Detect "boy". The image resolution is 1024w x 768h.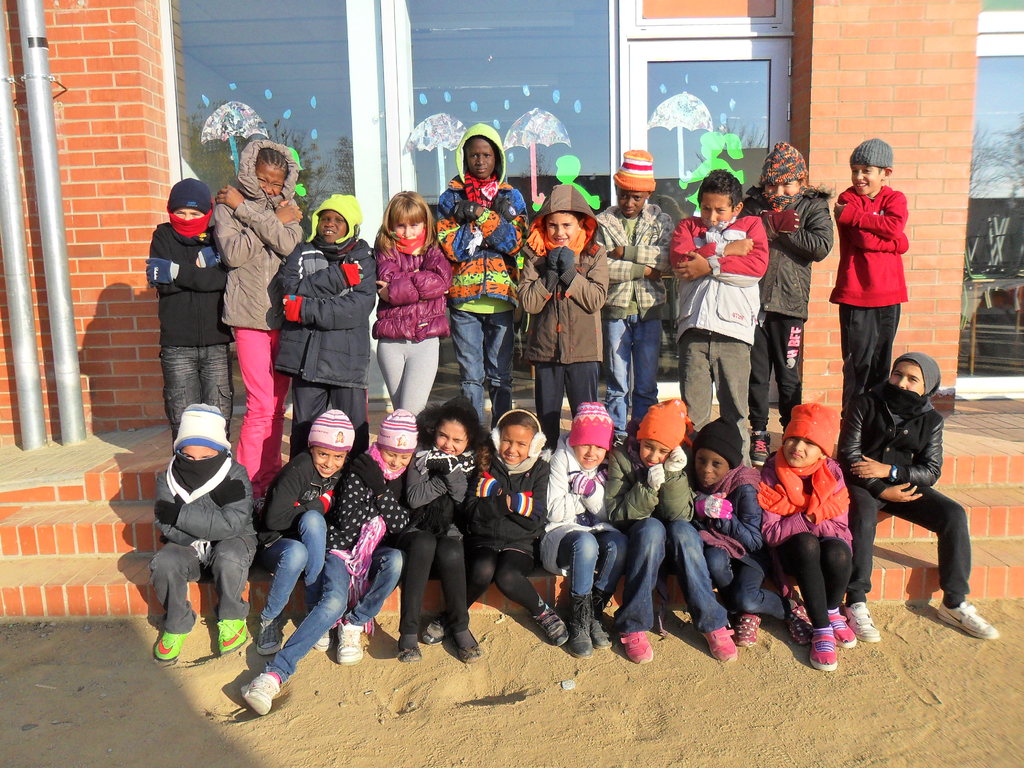
l=846, t=346, r=993, b=643.
